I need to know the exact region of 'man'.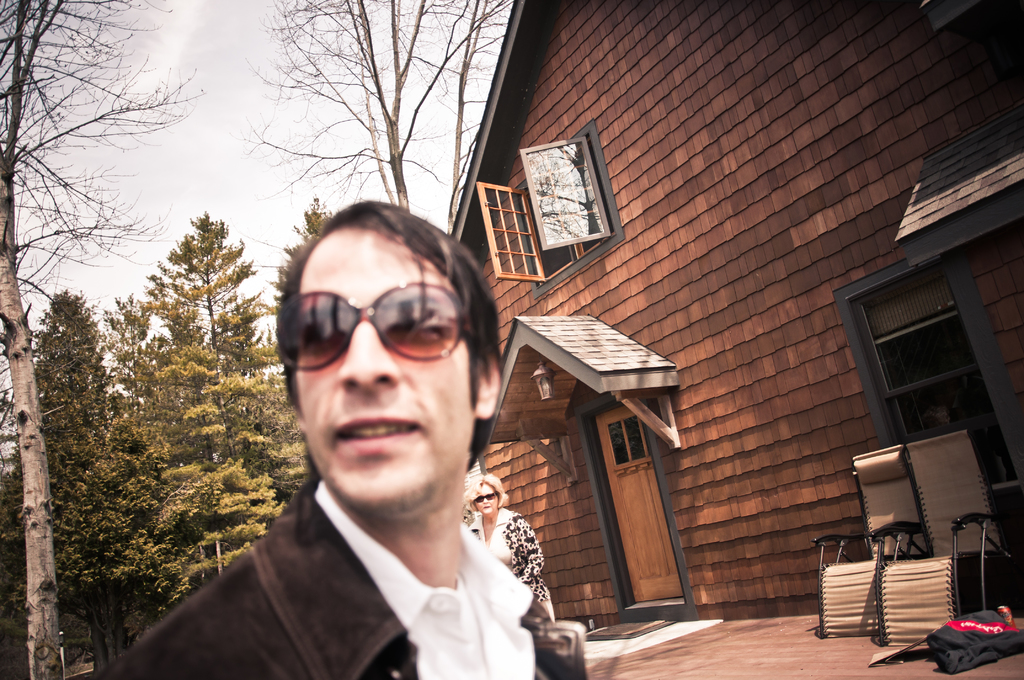
Region: detection(126, 172, 623, 679).
